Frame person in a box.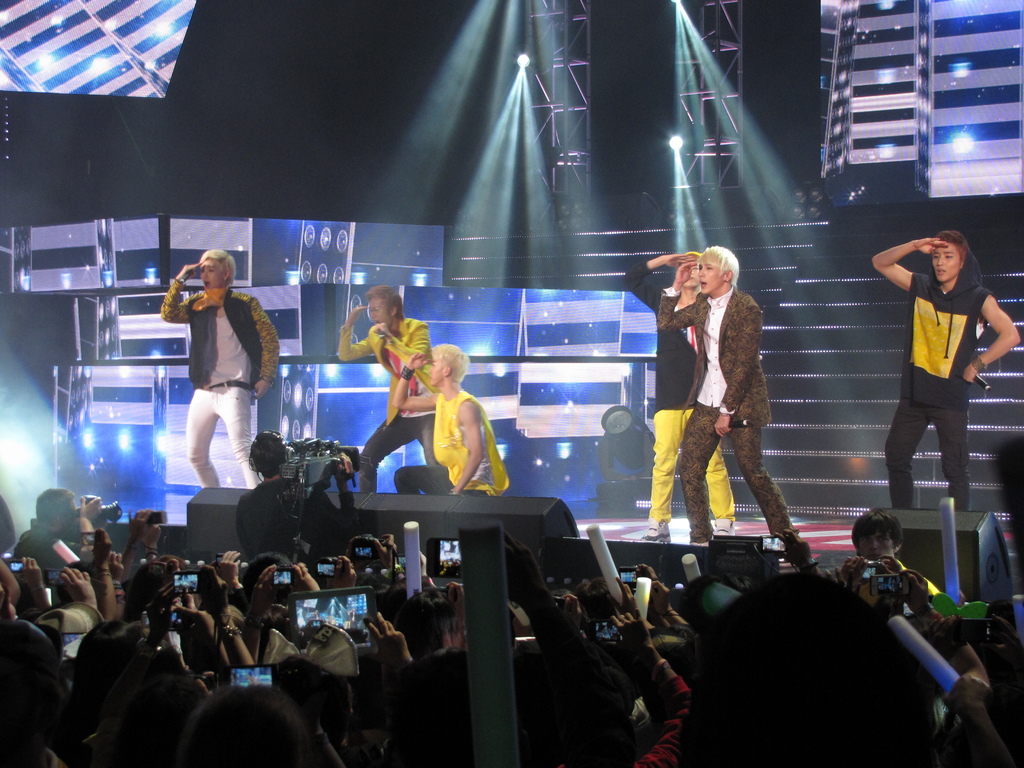
<region>391, 341, 511, 496</region>.
